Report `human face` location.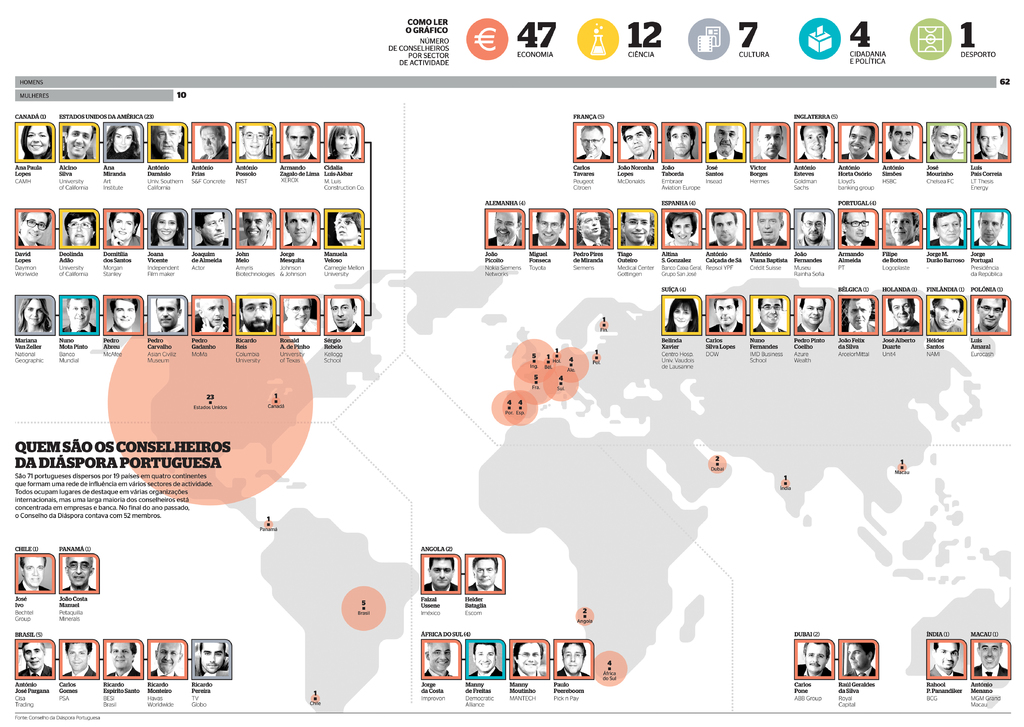
Report: <bbox>243, 214, 269, 240</bbox>.
